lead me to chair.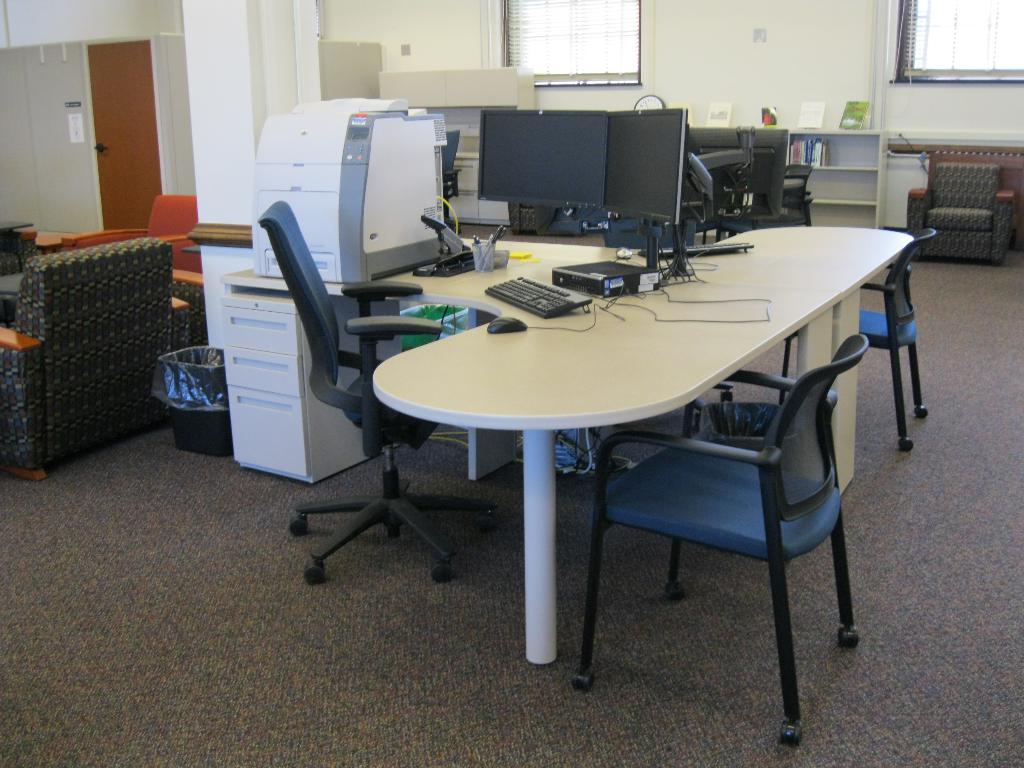
Lead to l=570, t=332, r=872, b=749.
